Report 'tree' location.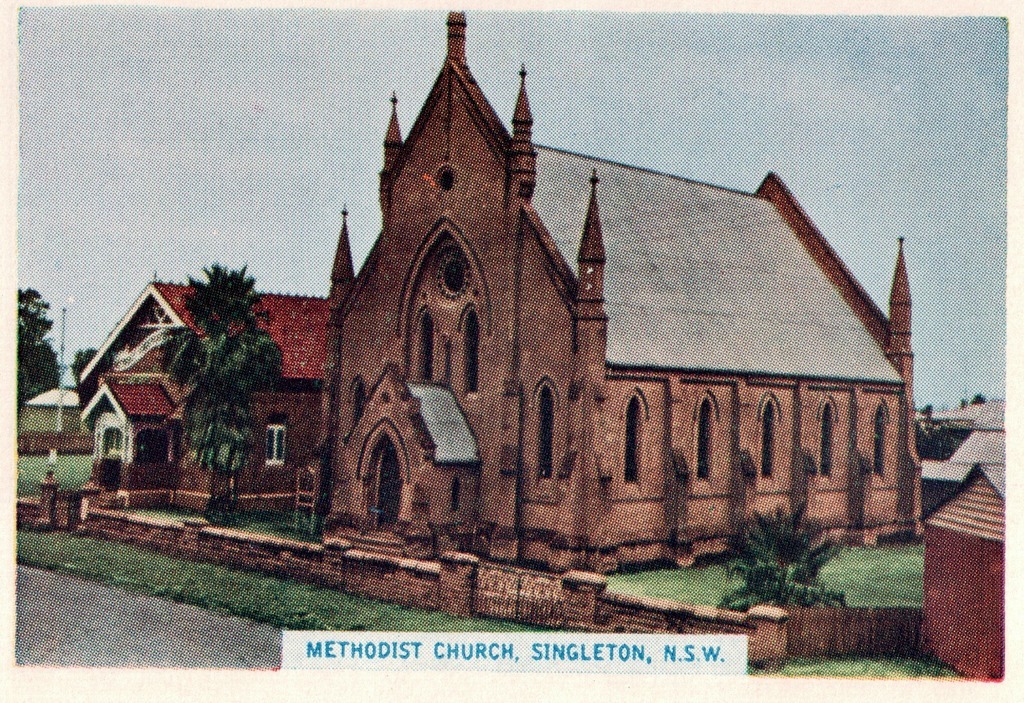
Report: 13:285:61:437.
